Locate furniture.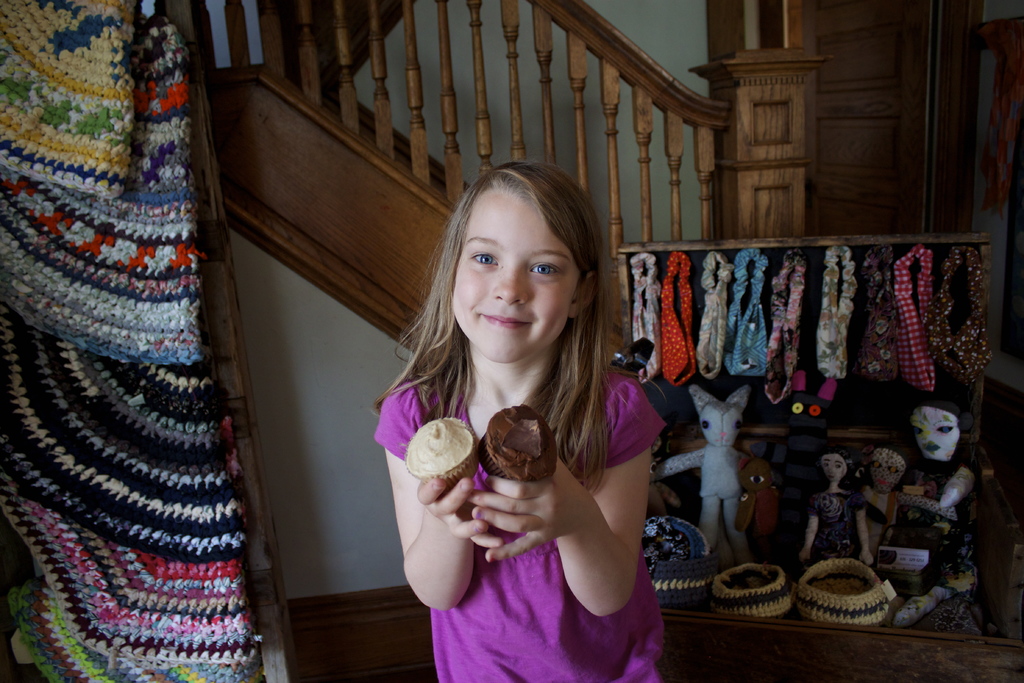
Bounding box: [left=613, top=235, right=1016, bottom=682].
